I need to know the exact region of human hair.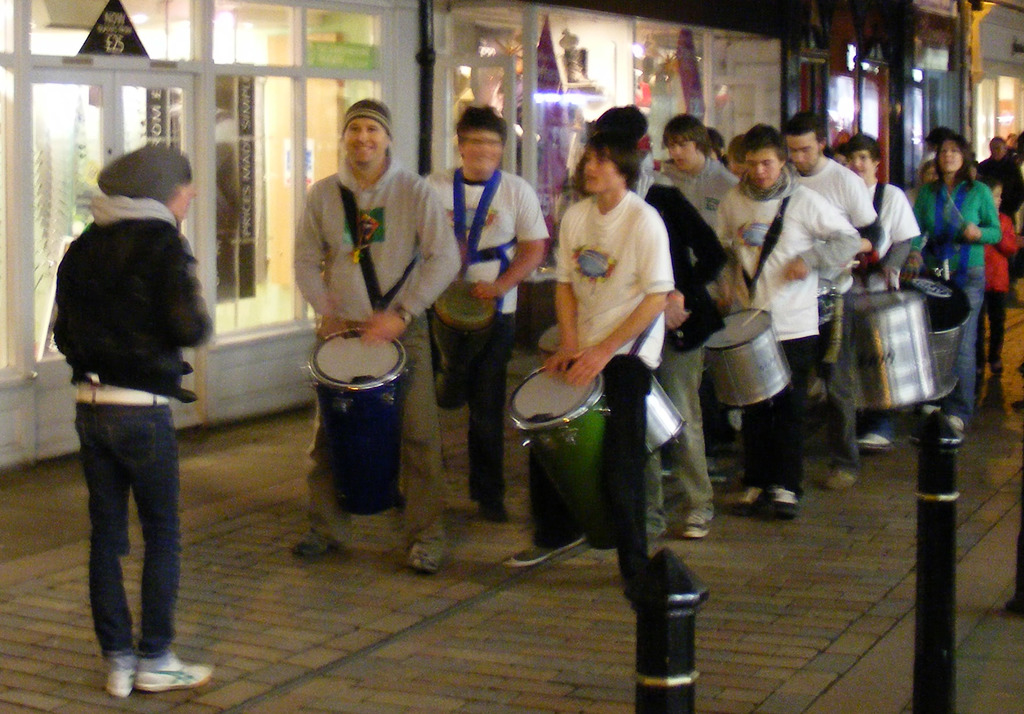
Region: (585,129,640,188).
